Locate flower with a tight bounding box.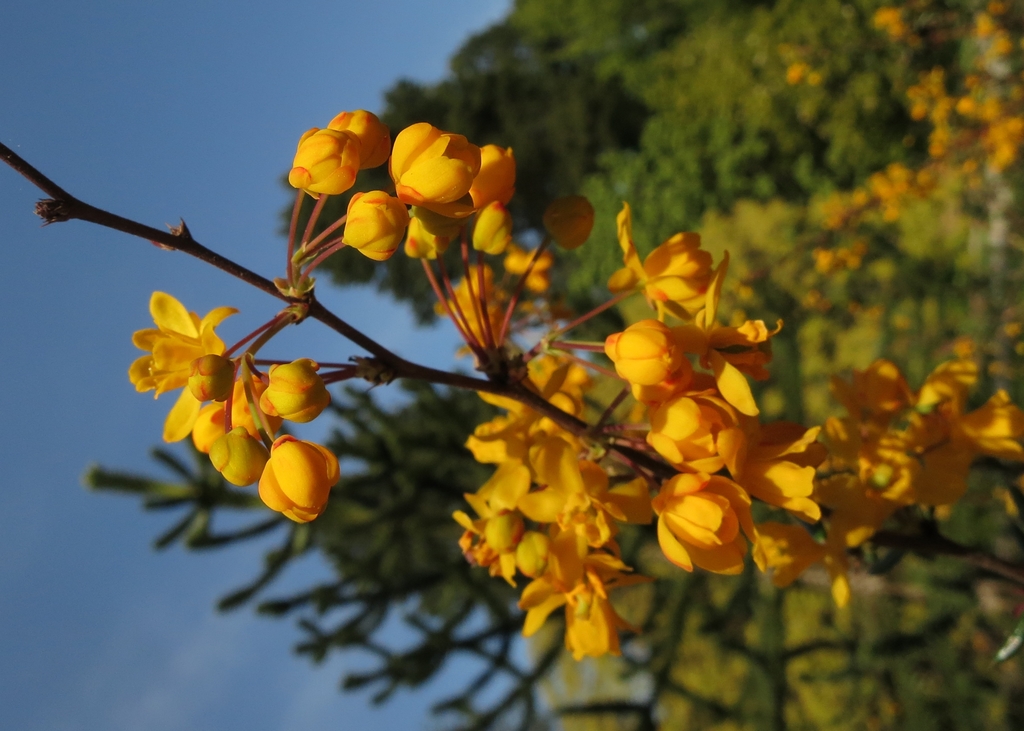
[left=652, top=471, right=758, bottom=572].
